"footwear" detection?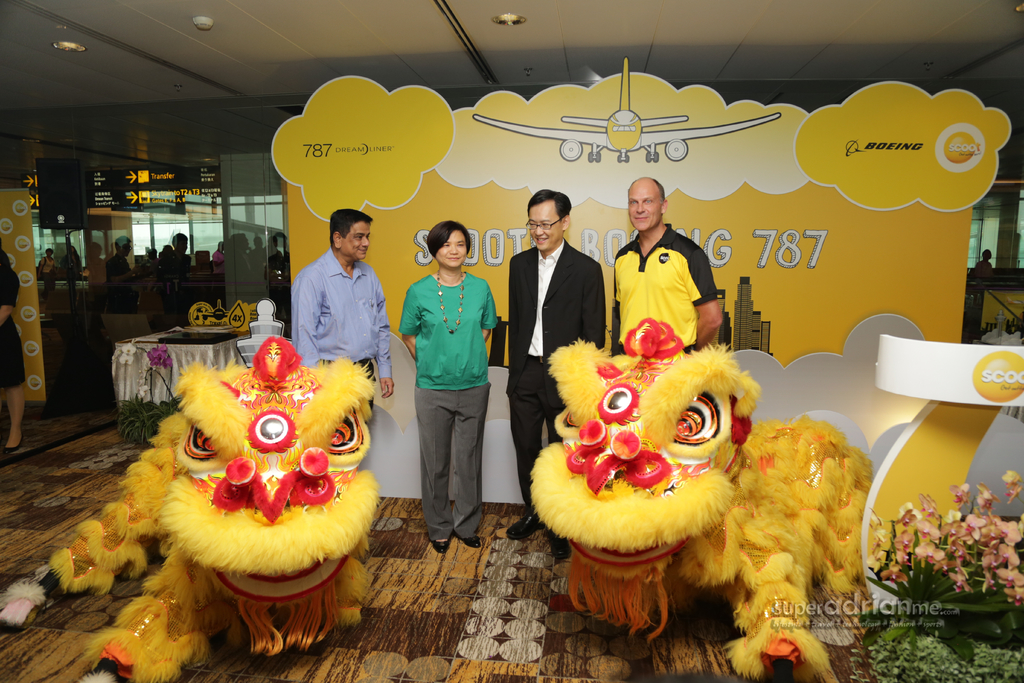
select_region(511, 507, 546, 539)
